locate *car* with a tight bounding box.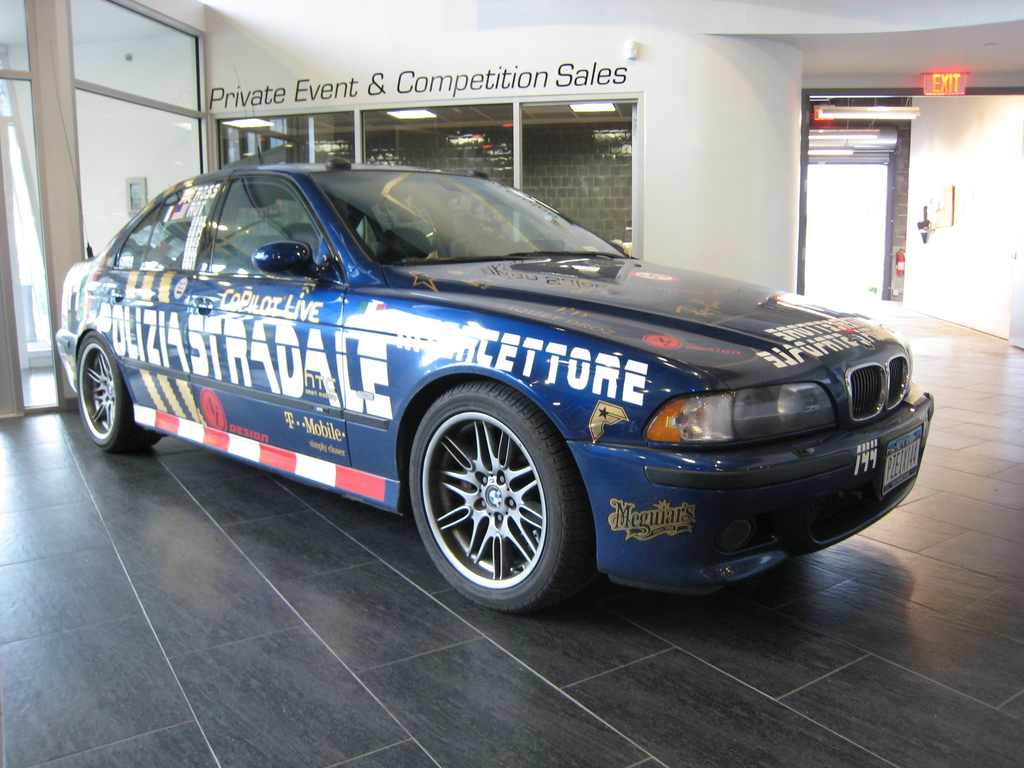
left=54, top=152, right=933, bottom=613.
